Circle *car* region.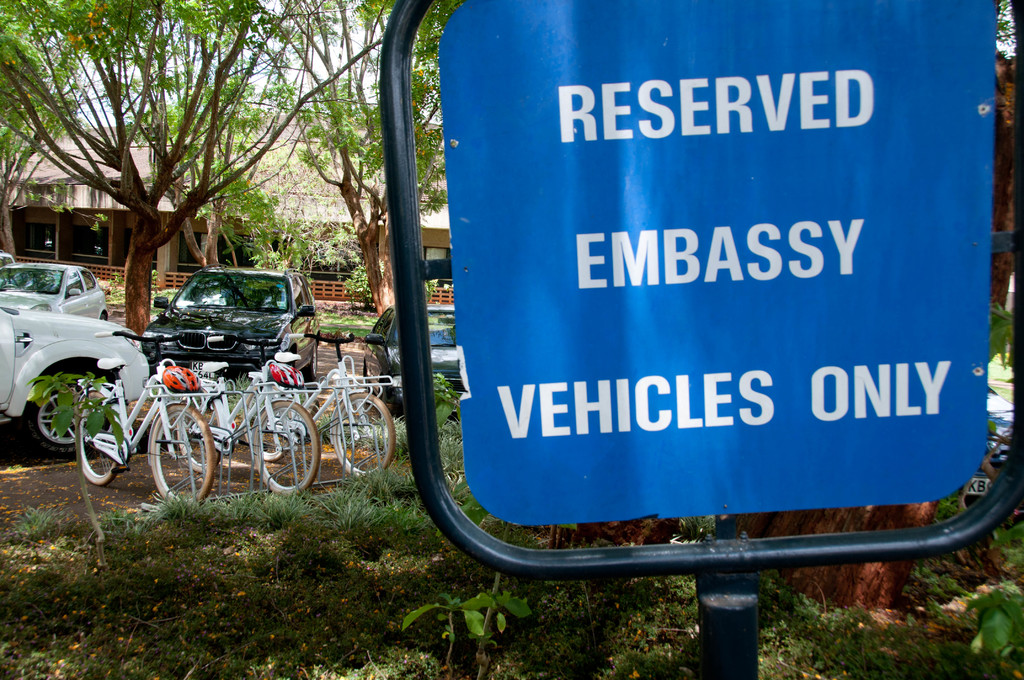
Region: pyautogui.locateOnScreen(0, 263, 107, 319).
